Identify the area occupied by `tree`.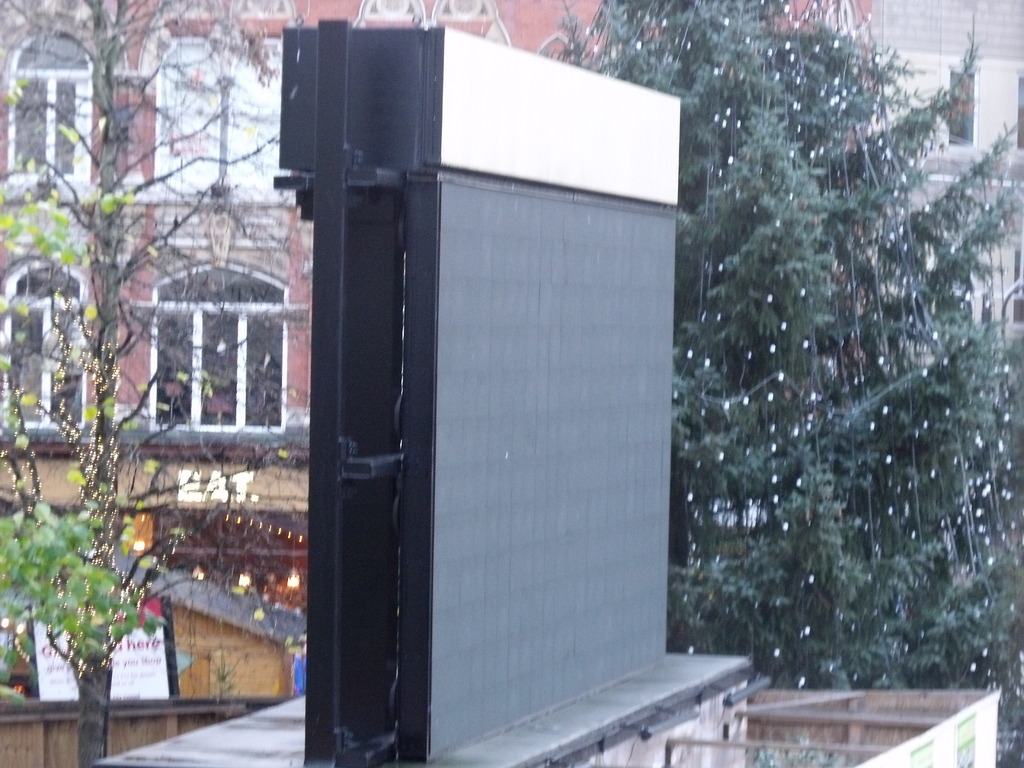
Area: <box>0,0,328,767</box>.
